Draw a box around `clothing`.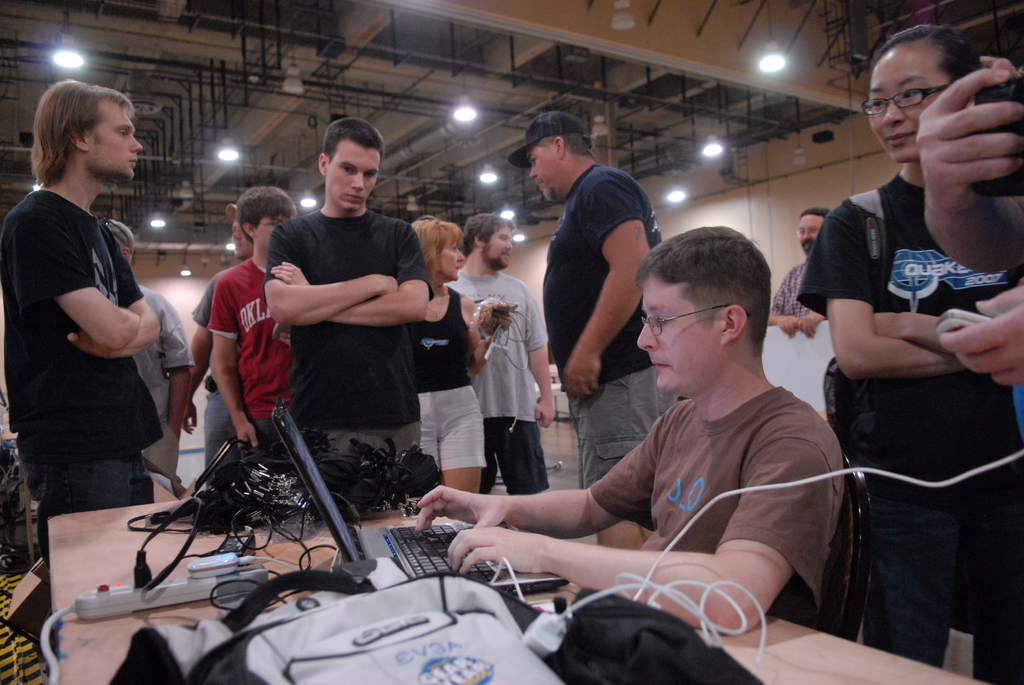
Rect(0, 178, 168, 528).
